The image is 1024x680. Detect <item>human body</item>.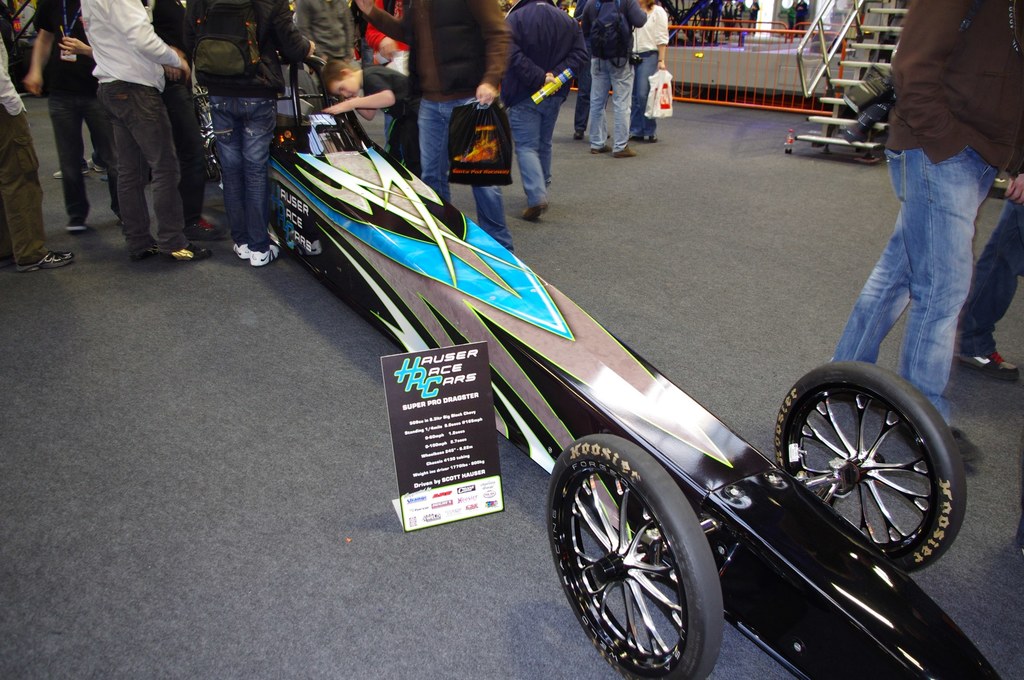
Detection: [79,0,183,259].
